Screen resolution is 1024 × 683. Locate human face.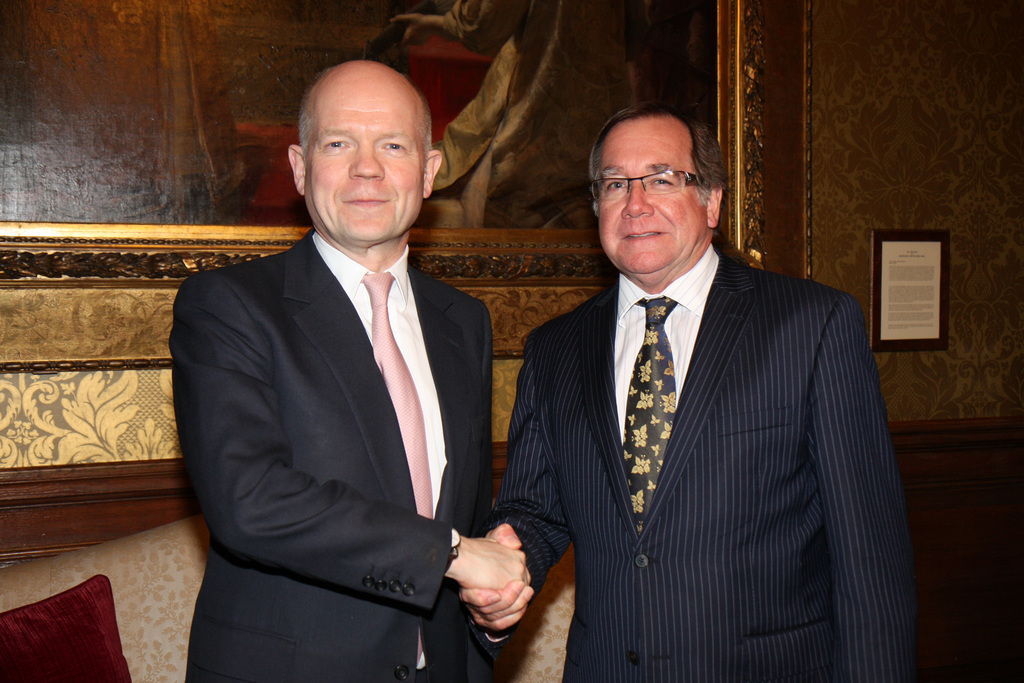
left=302, top=58, right=426, bottom=243.
